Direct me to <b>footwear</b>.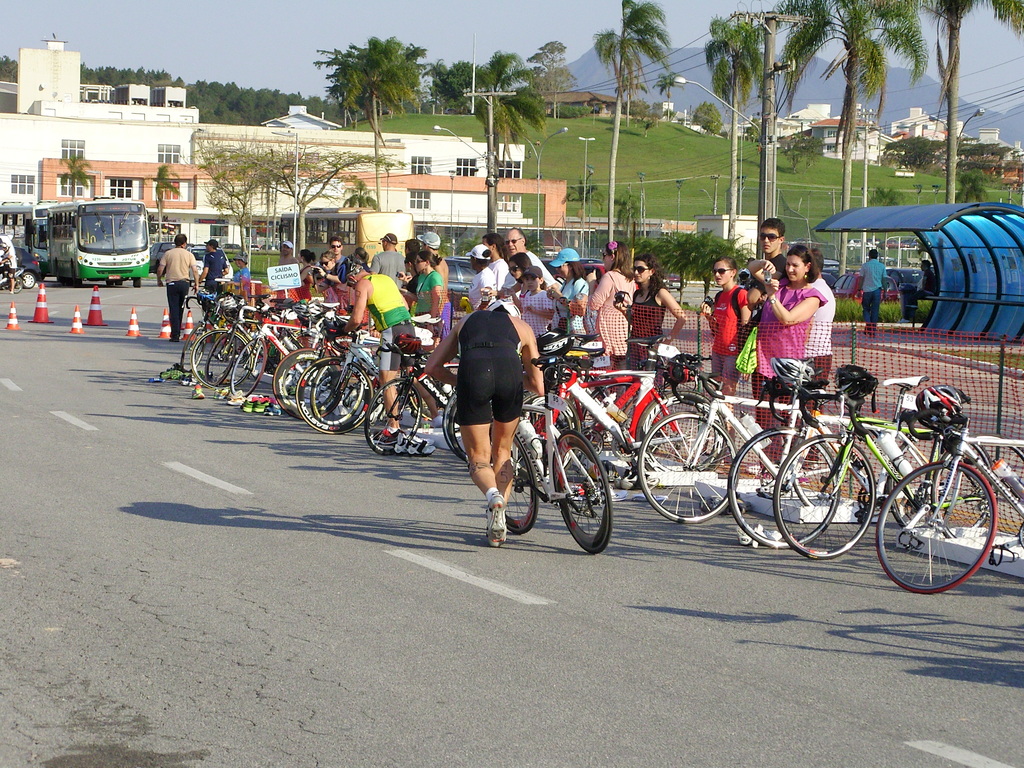
Direction: {"left": 168, "top": 332, "right": 179, "bottom": 342}.
